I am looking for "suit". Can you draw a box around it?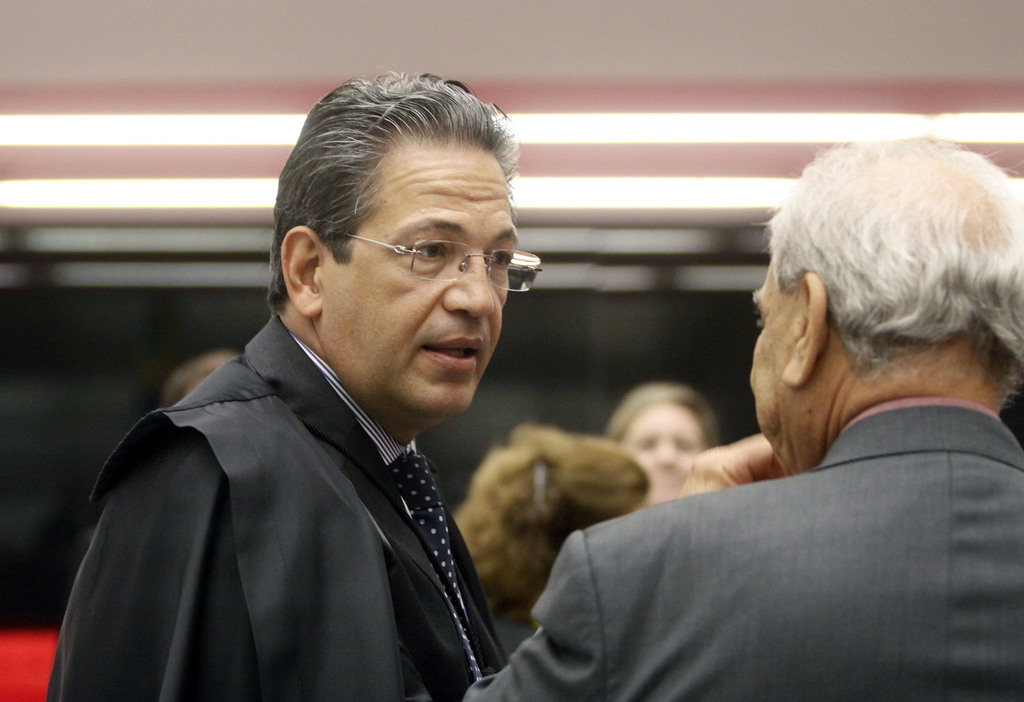
Sure, the bounding box is bbox(460, 396, 1023, 701).
